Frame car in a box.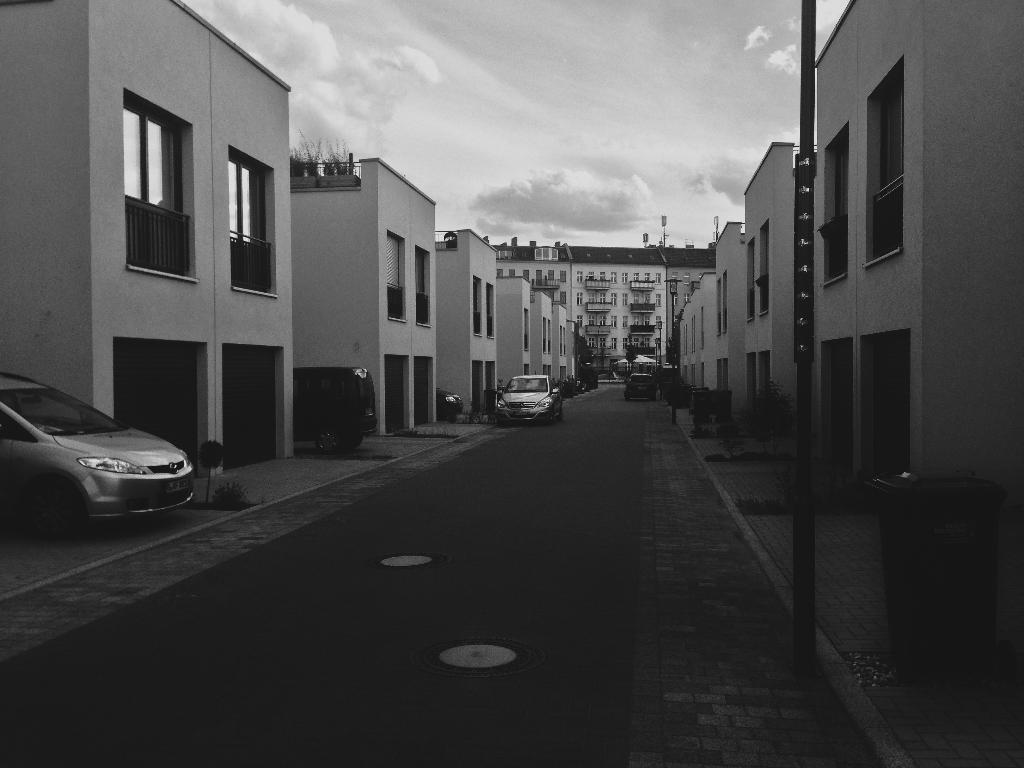
rect(0, 370, 194, 537).
